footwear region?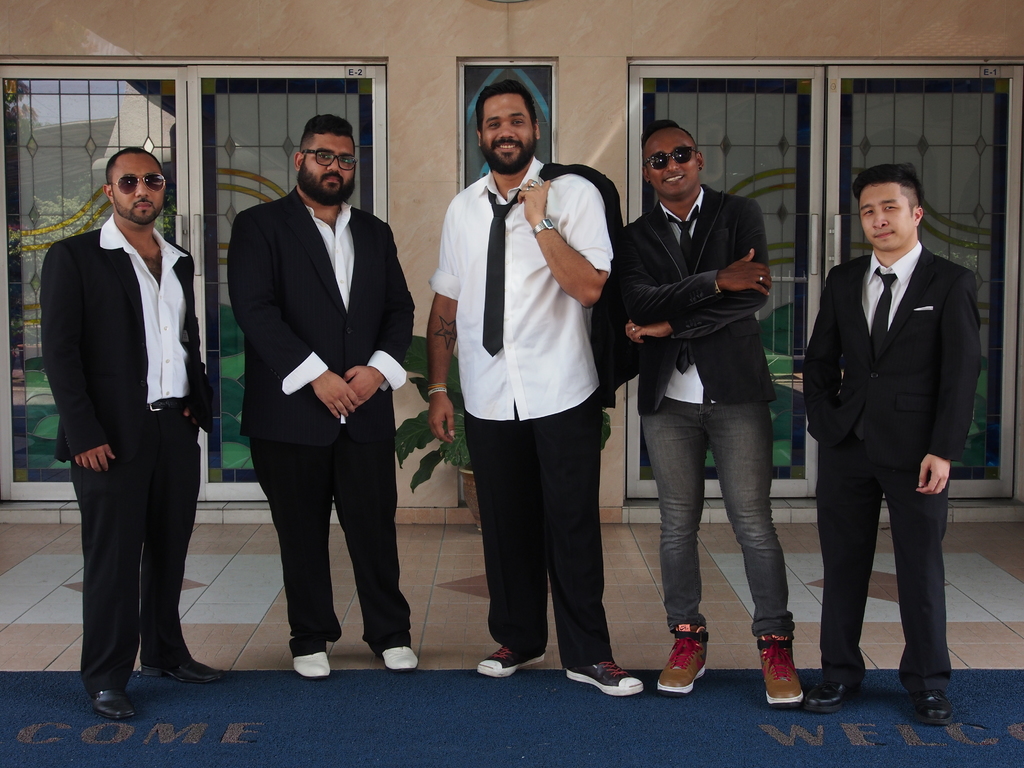
BBox(566, 658, 646, 696)
